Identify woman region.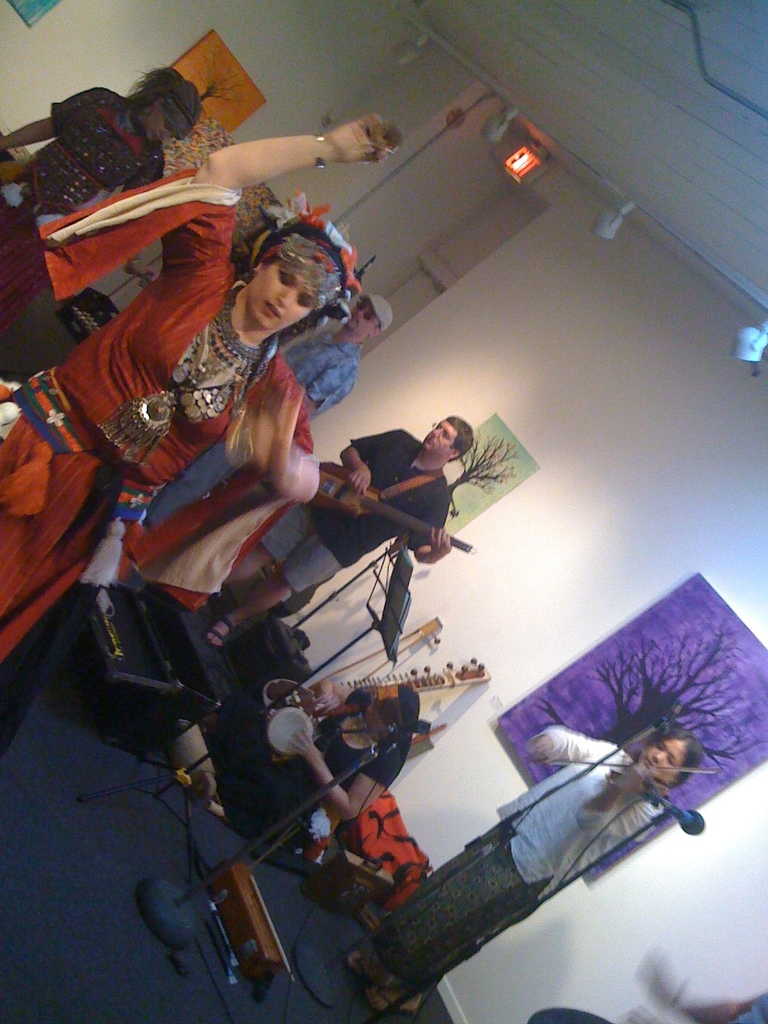
Region: l=0, t=107, r=408, b=662.
